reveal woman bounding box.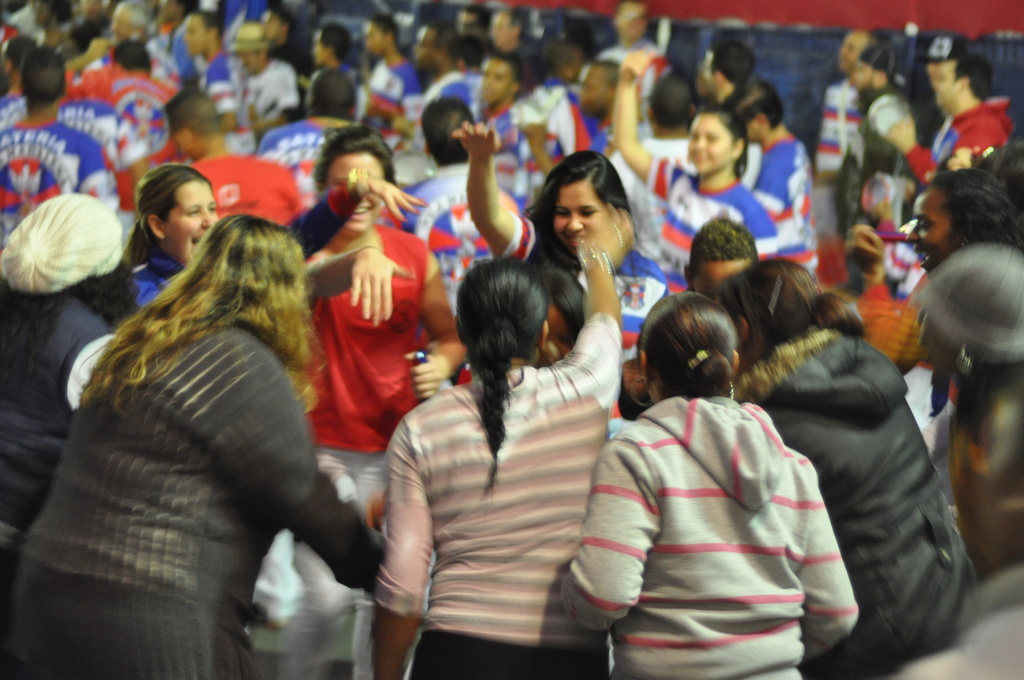
Revealed: 977,140,1023,197.
